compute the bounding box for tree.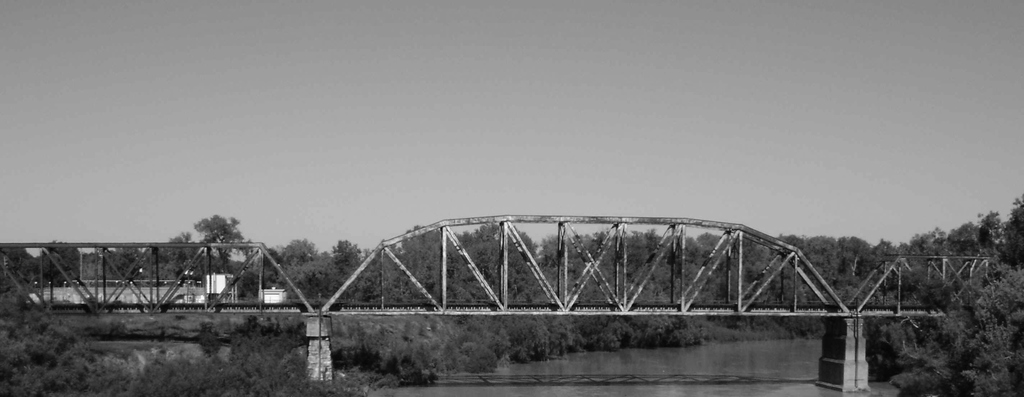
pyautogui.locateOnScreen(272, 241, 372, 310).
